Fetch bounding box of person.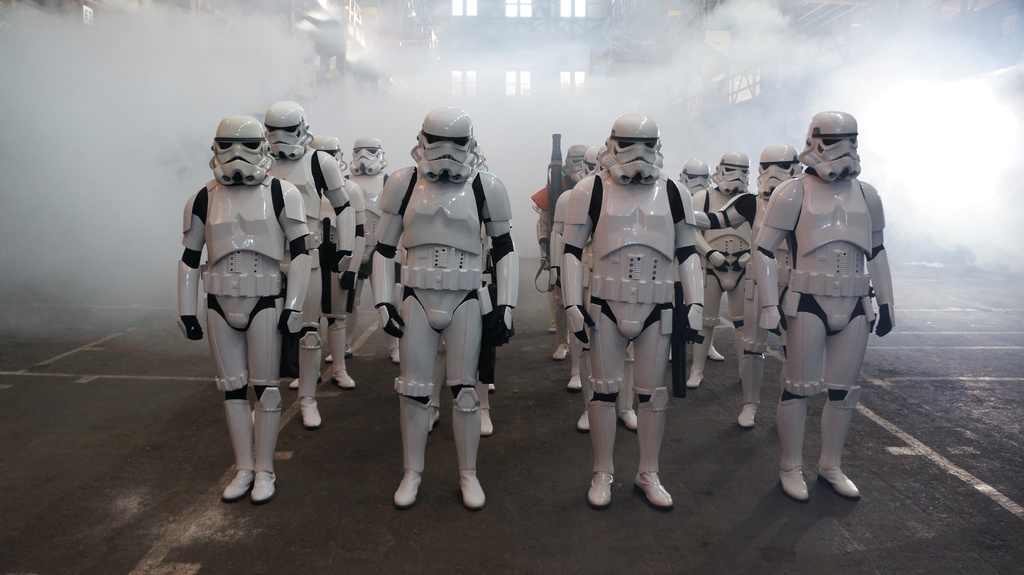
Bbox: detection(699, 139, 801, 428).
